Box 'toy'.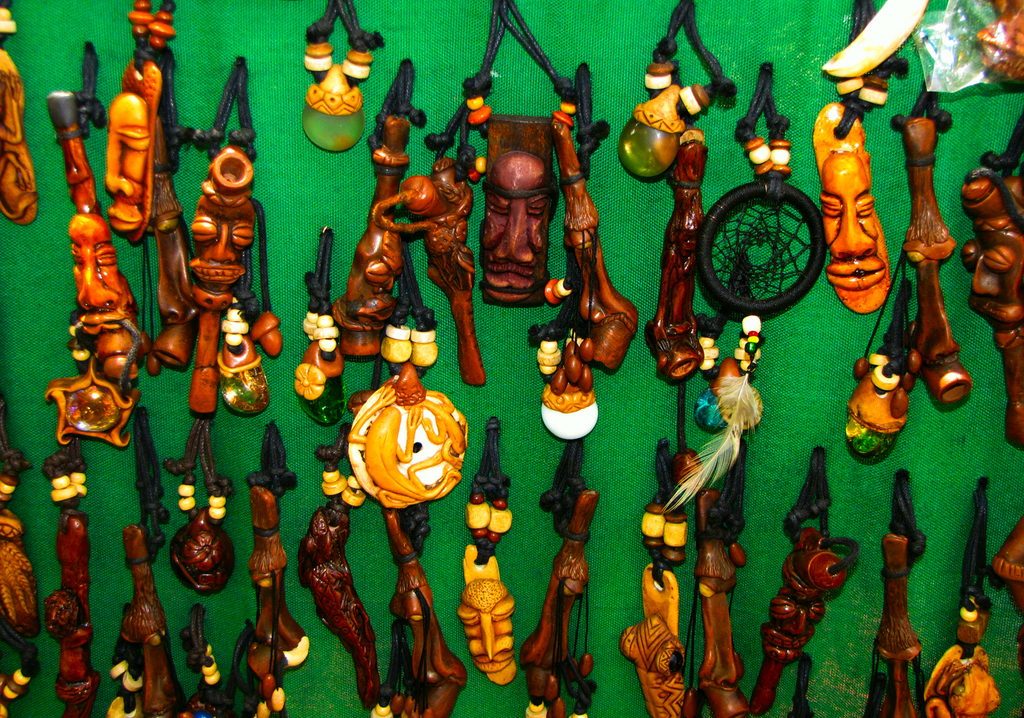
box=[0, 0, 41, 229].
